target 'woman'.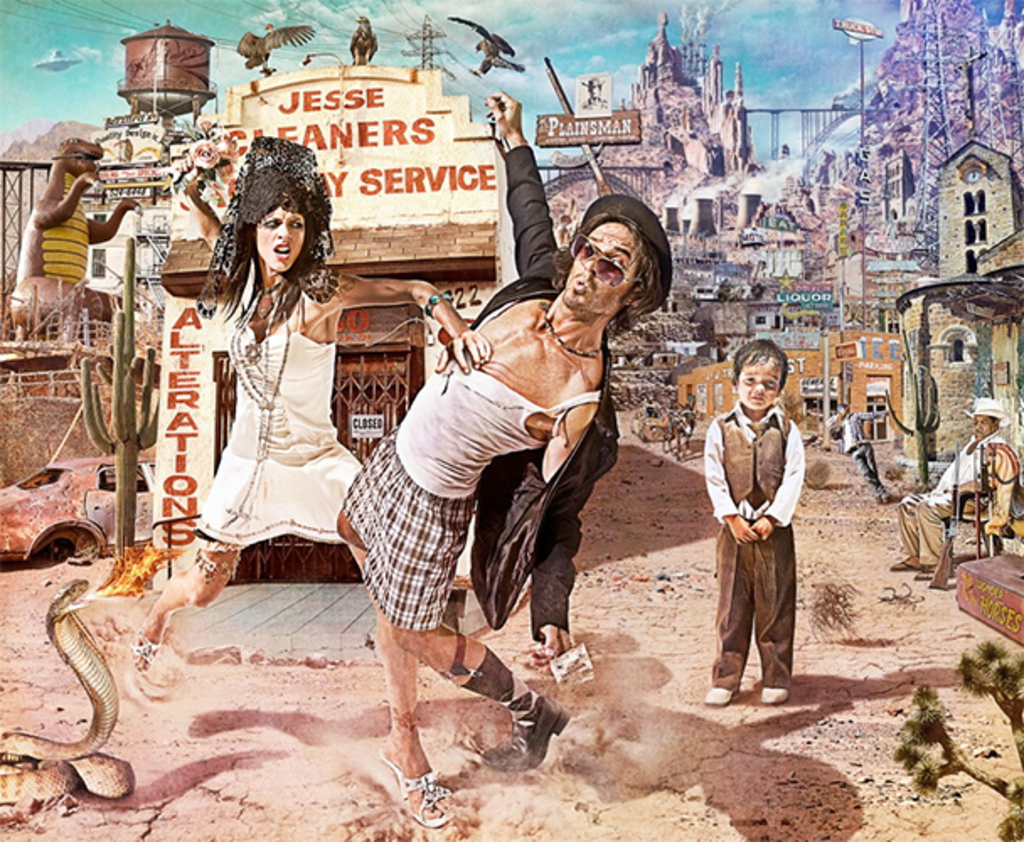
Target region: 136/152/488/675.
